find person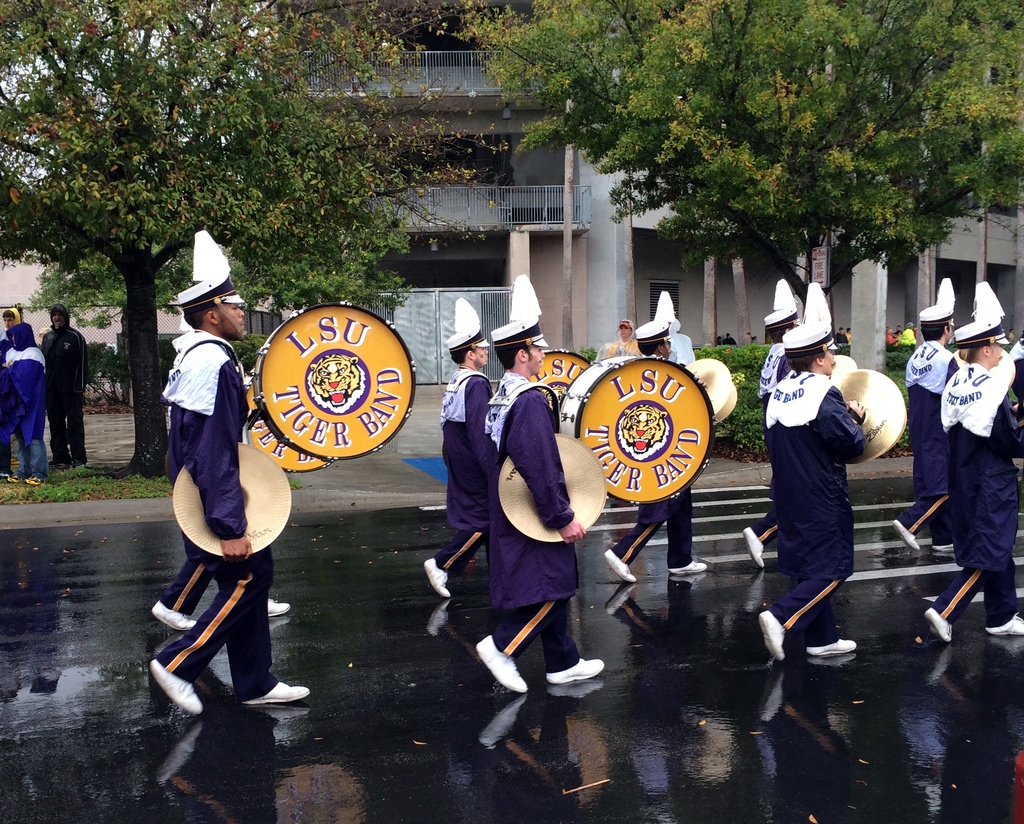
select_region(774, 293, 898, 634)
